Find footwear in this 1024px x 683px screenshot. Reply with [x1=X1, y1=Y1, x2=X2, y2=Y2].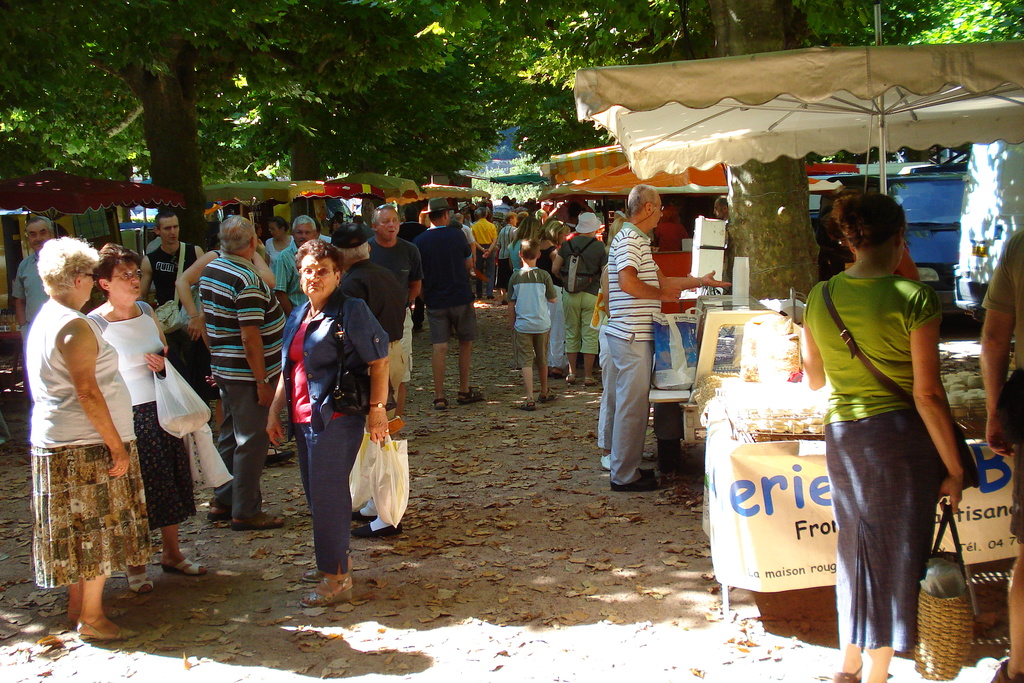
[x1=160, y1=557, x2=210, y2=579].
